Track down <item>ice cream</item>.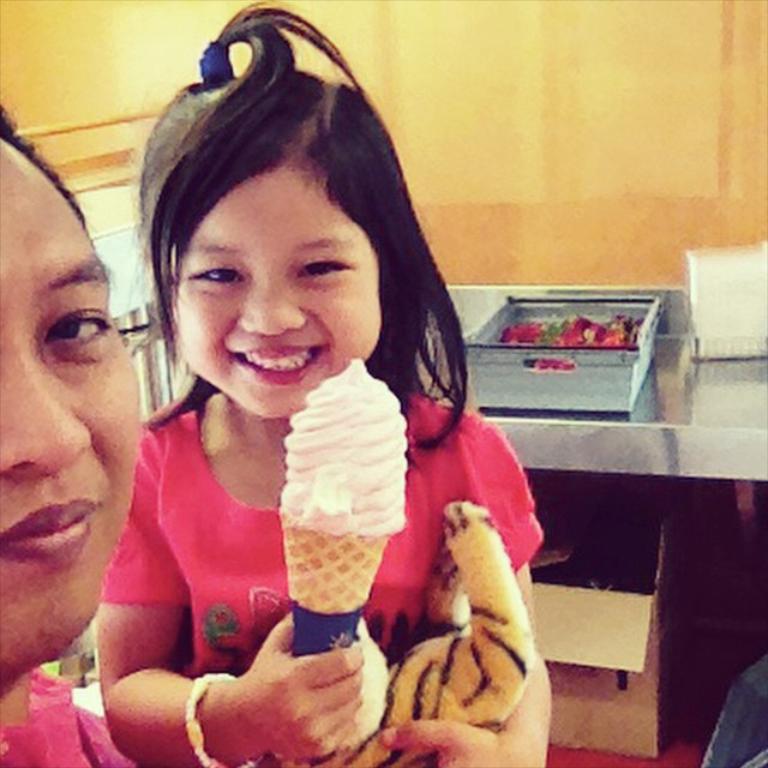
Tracked to [281,368,406,606].
